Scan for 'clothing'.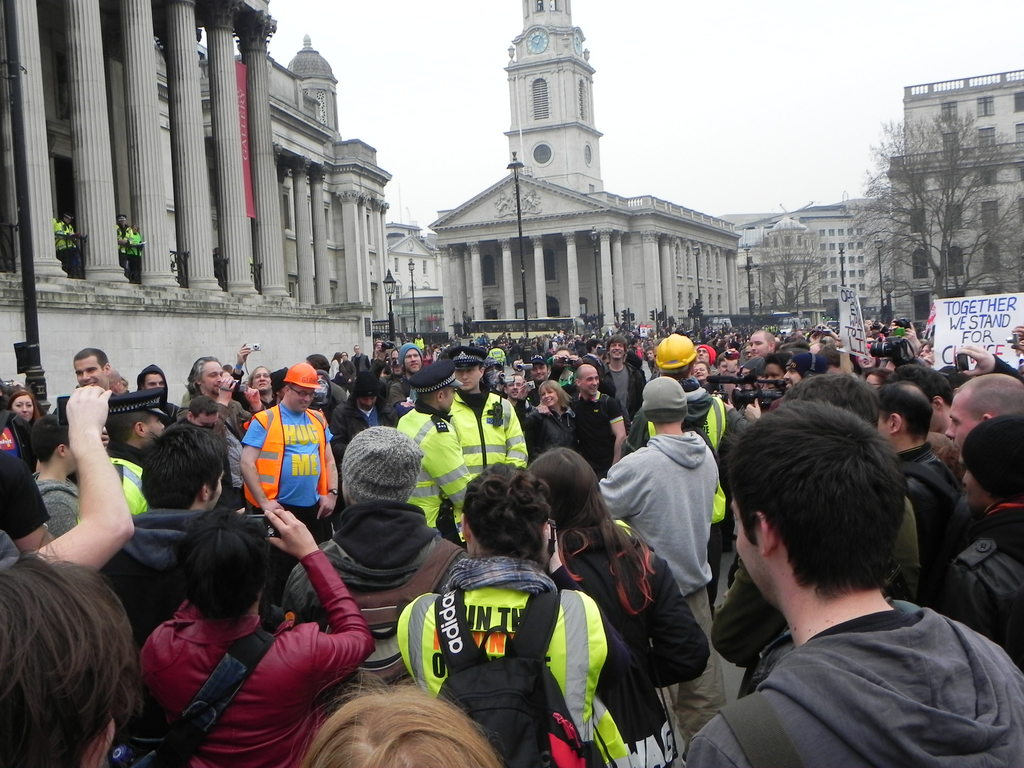
Scan result: 129 547 371 767.
